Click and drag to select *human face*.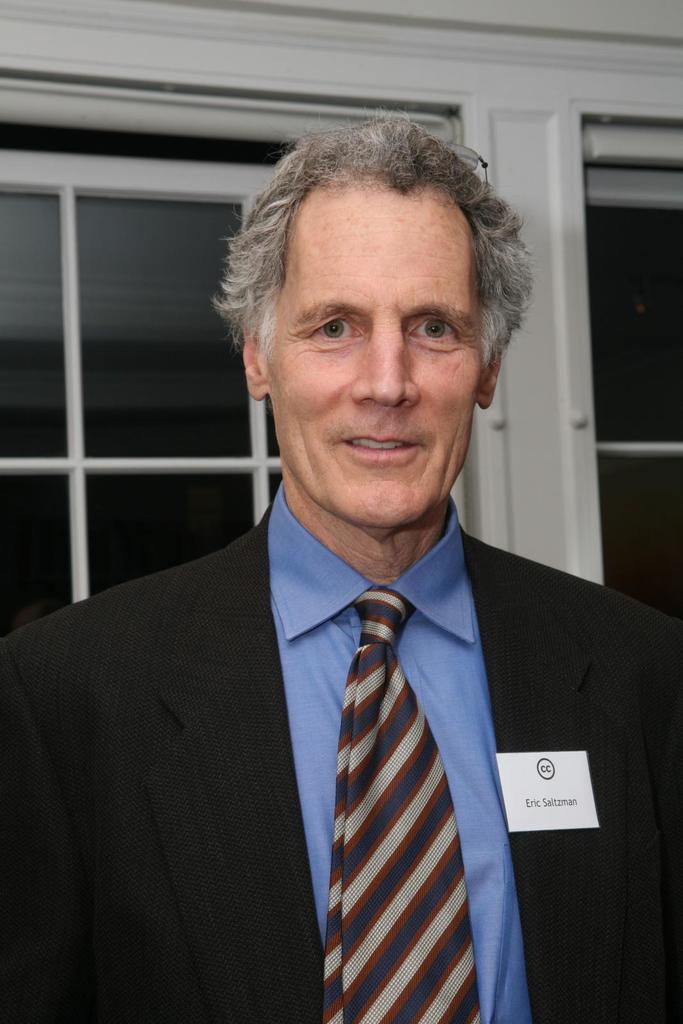
Selection: x1=261 y1=189 x2=478 y2=518.
